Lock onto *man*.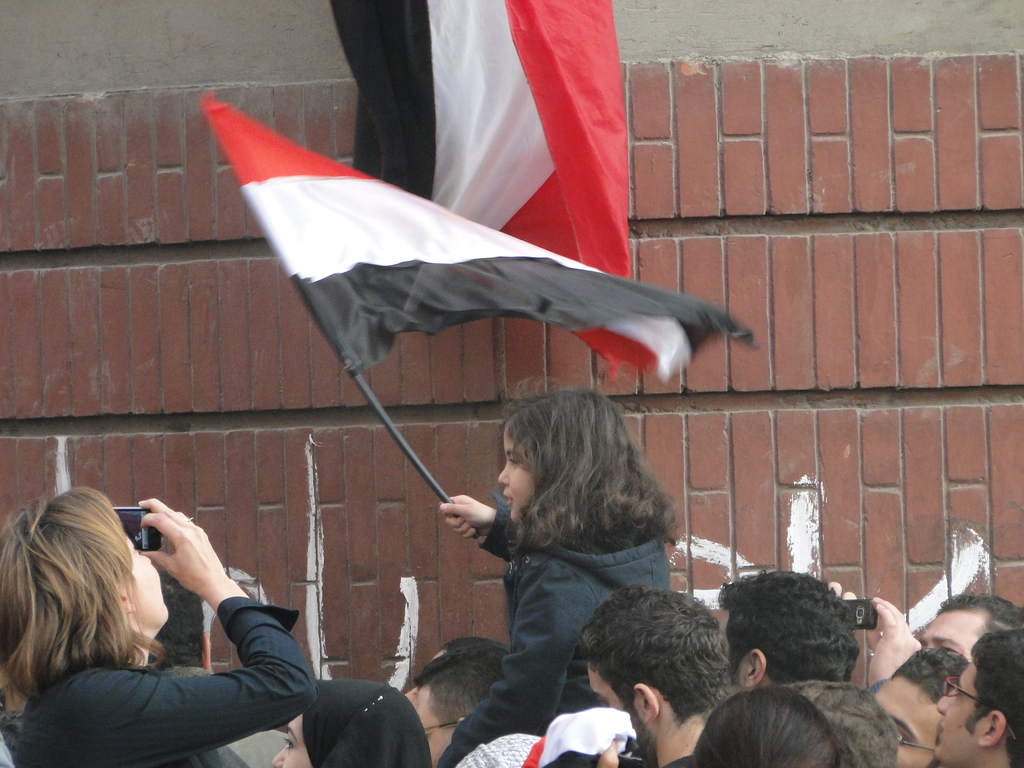
Locked: pyautogui.locateOnScreen(922, 594, 1023, 659).
